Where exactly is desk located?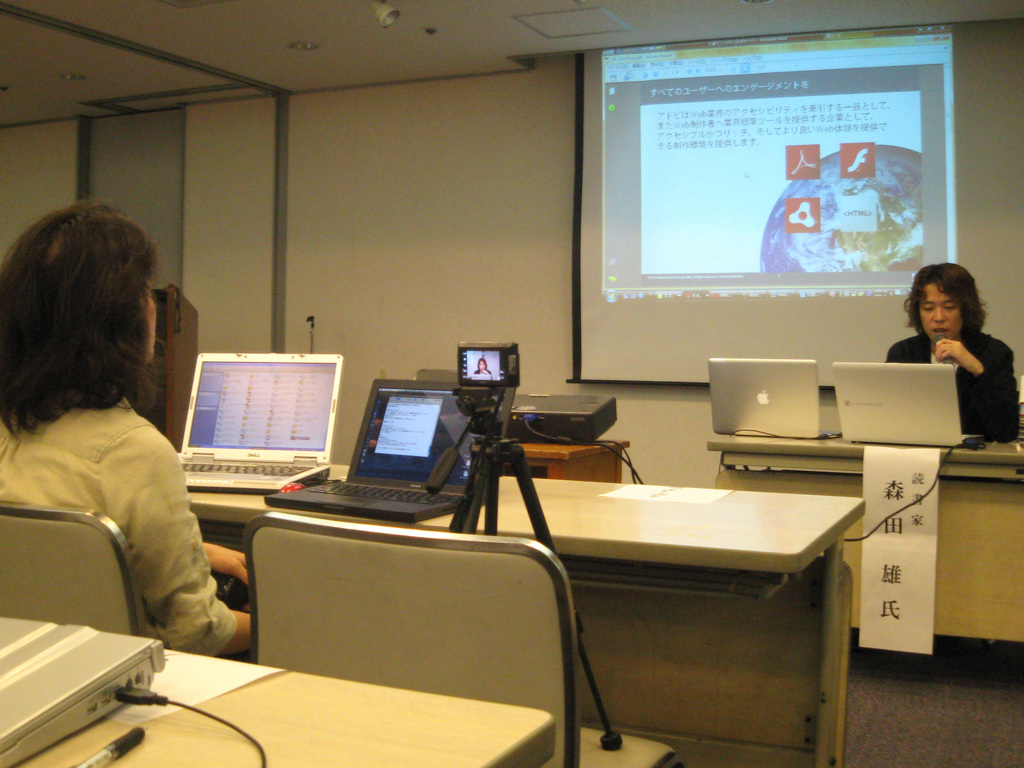
Its bounding box is 12:646:551:767.
